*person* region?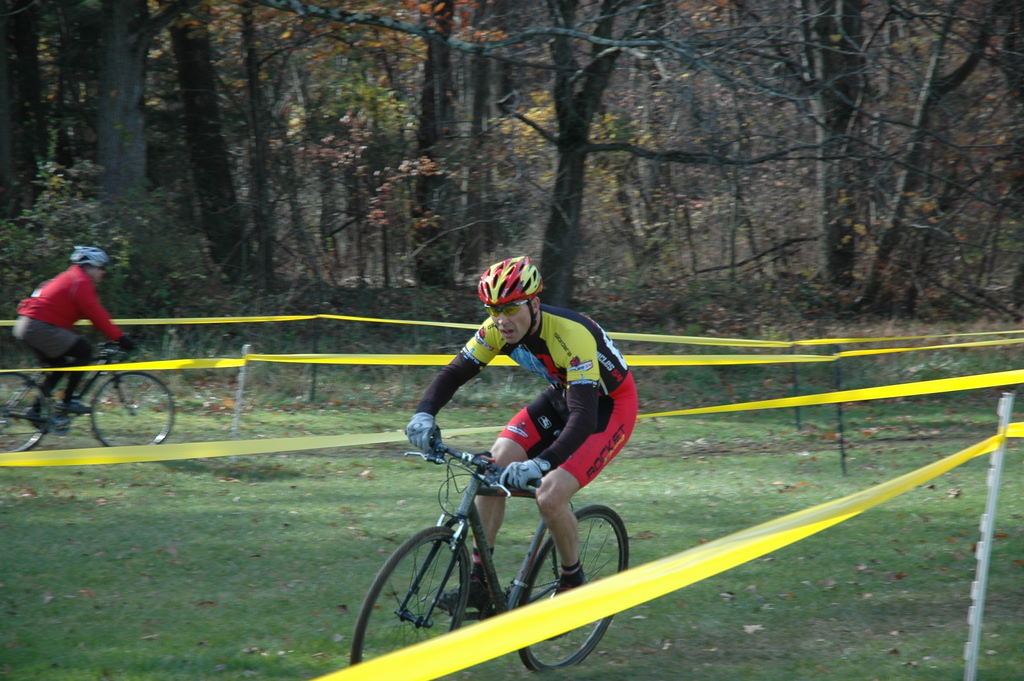
x1=14, y1=236, x2=138, y2=430
